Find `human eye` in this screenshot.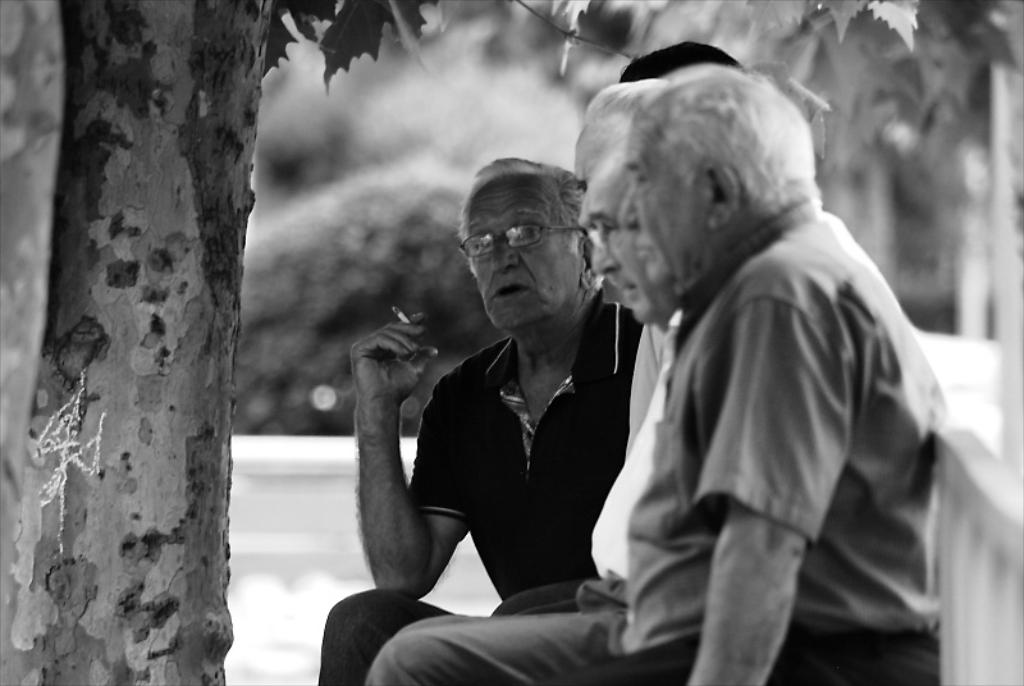
The bounding box for `human eye` is x1=626, y1=164, x2=649, y2=186.
